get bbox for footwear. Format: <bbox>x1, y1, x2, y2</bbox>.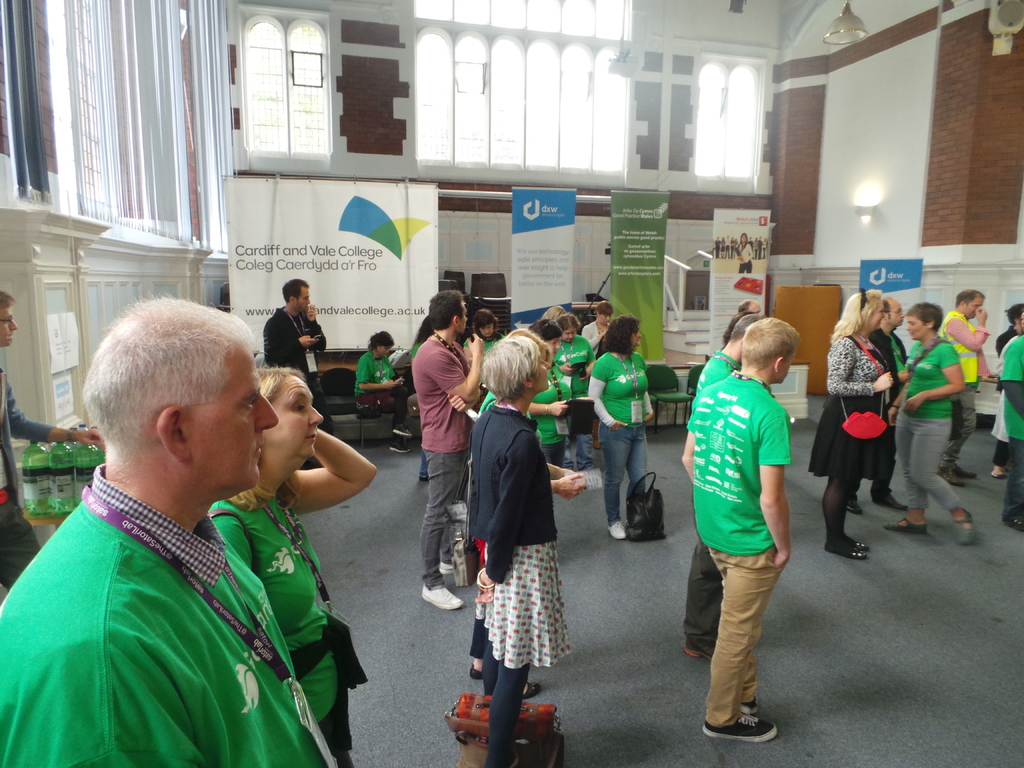
<bbox>952, 514, 975, 547</bbox>.
